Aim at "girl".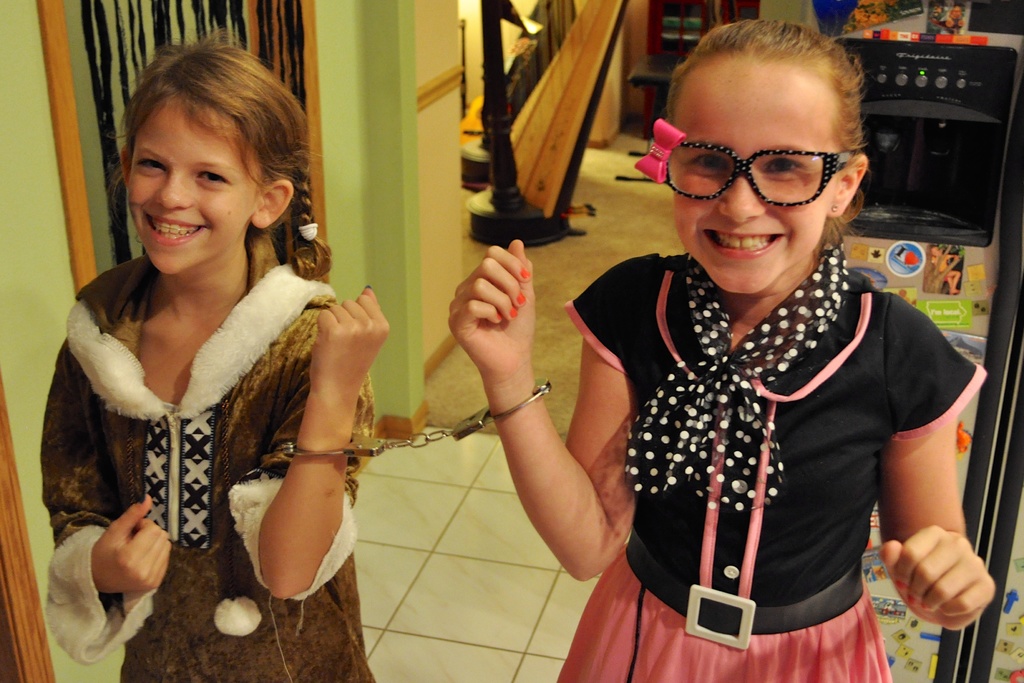
Aimed at bbox=[448, 15, 995, 682].
